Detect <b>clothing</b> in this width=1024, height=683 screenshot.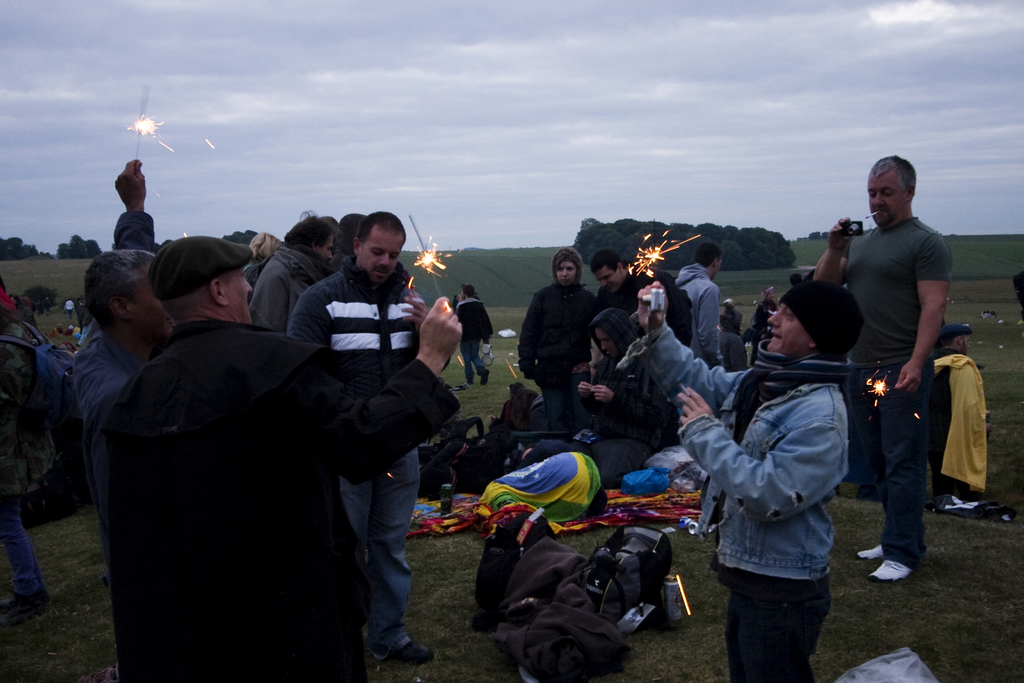
Detection: [250,241,336,333].
